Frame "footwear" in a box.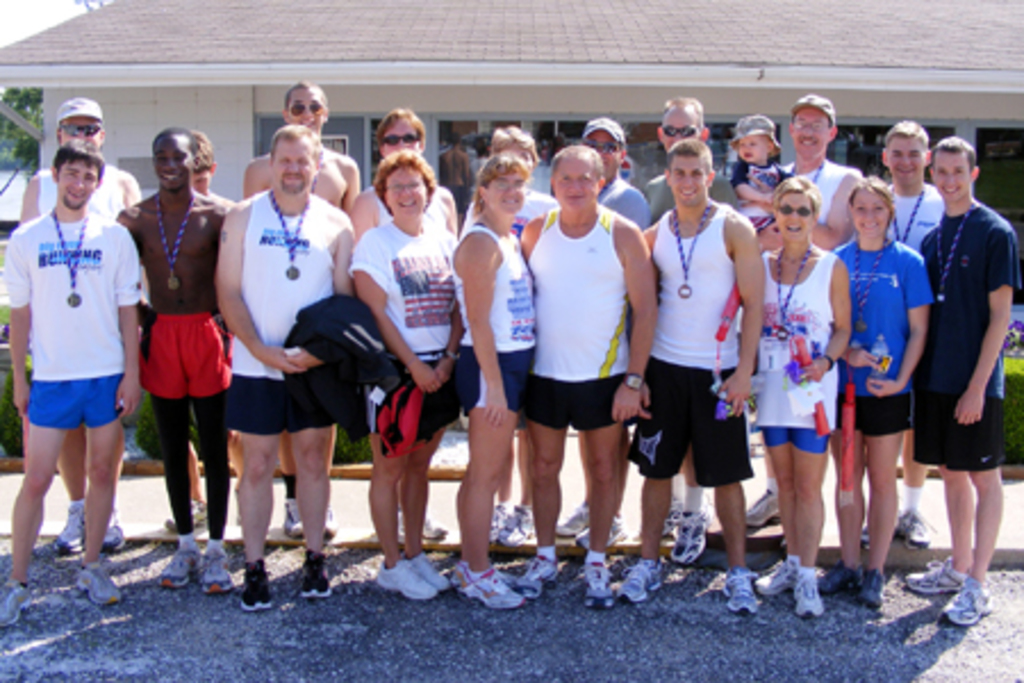
[551, 501, 594, 537].
